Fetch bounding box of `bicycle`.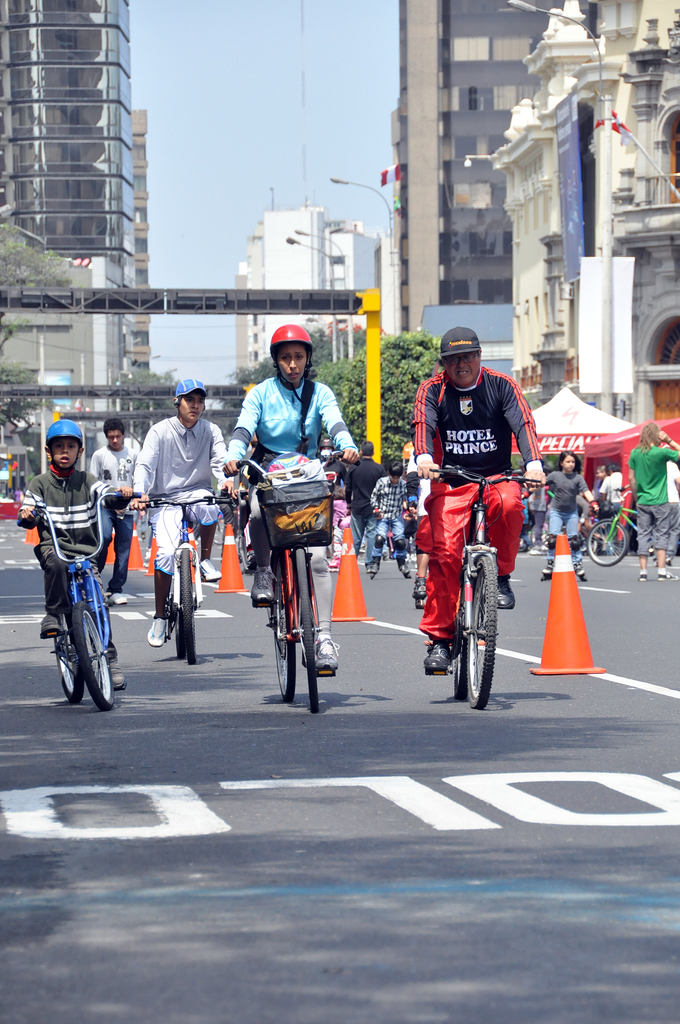
Bbox: {"left": 221, "top": 456, "right": 357, "bottom": 711}.
